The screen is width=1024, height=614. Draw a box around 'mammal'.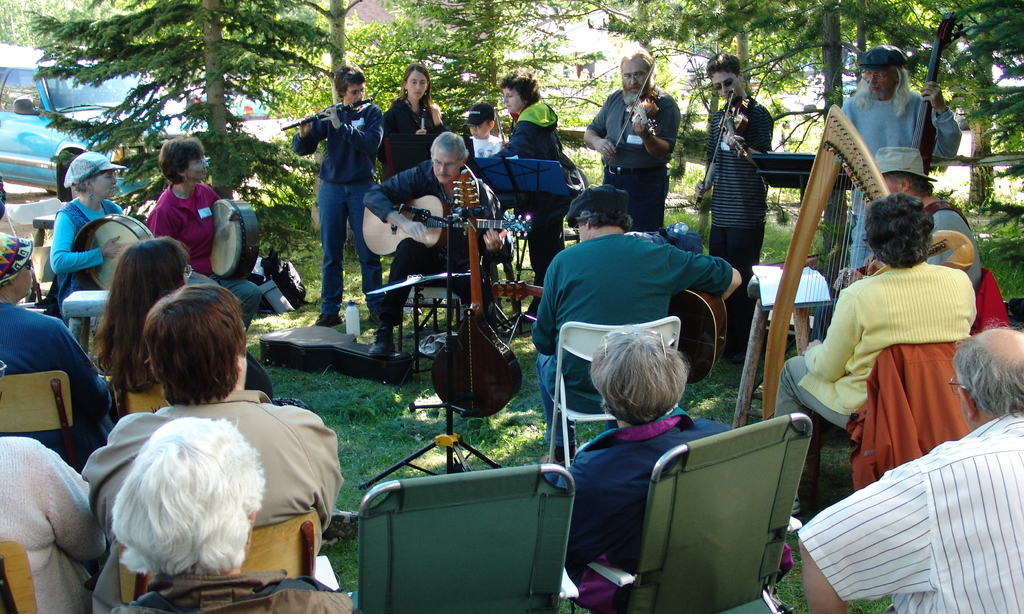
527/180/741/469.
